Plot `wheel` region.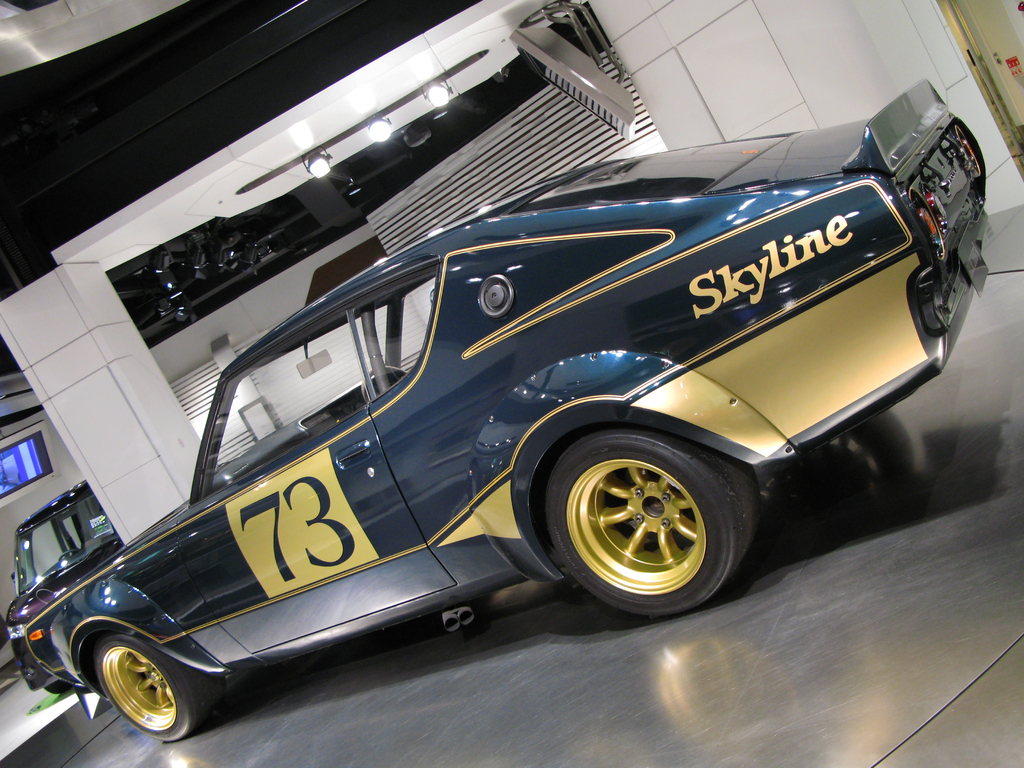
Plotted at <bbox>93, 638, 230, 745</bbox>.
